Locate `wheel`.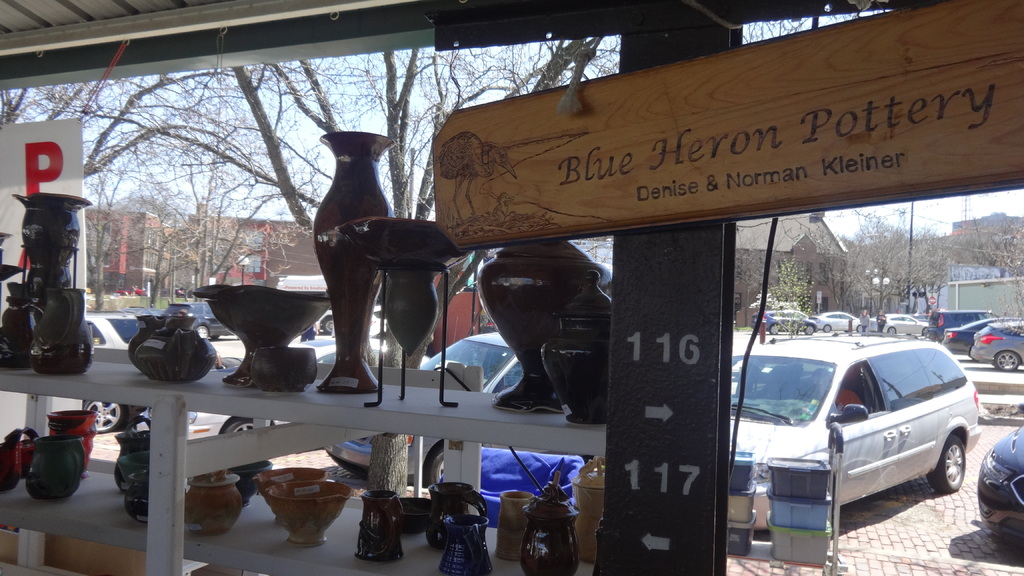
Bounding box: bbox=(929, 435, 966, 495).
